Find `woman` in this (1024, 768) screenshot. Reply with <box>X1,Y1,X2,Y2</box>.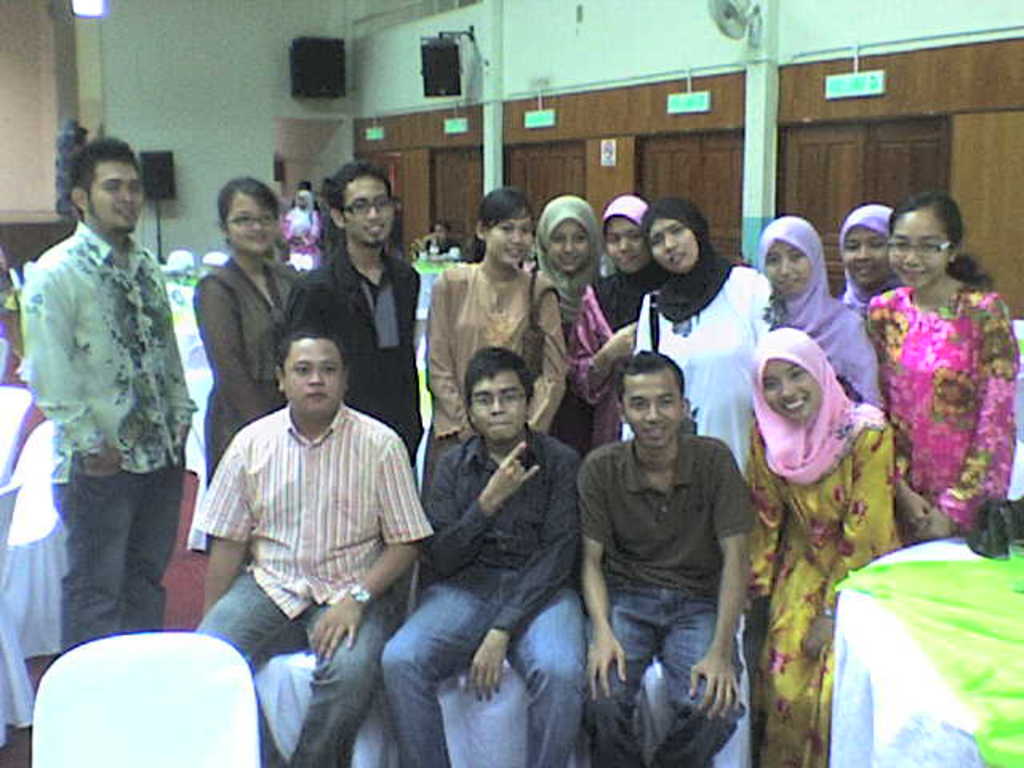
<box>534,205,570,413</box>.
